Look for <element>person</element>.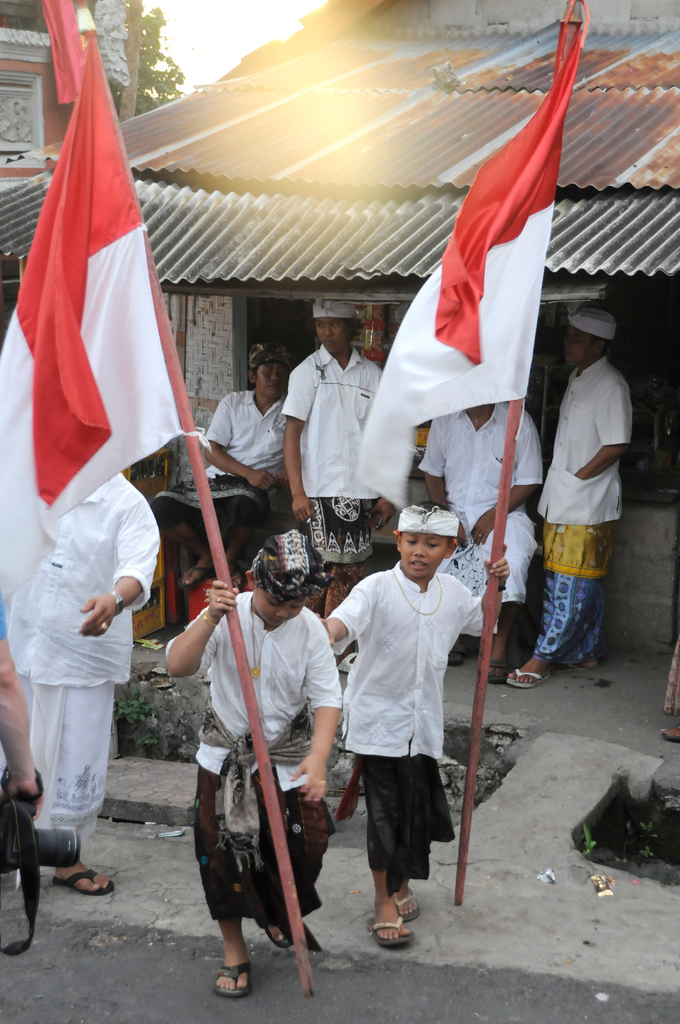
Found: 410/397/545/687.
